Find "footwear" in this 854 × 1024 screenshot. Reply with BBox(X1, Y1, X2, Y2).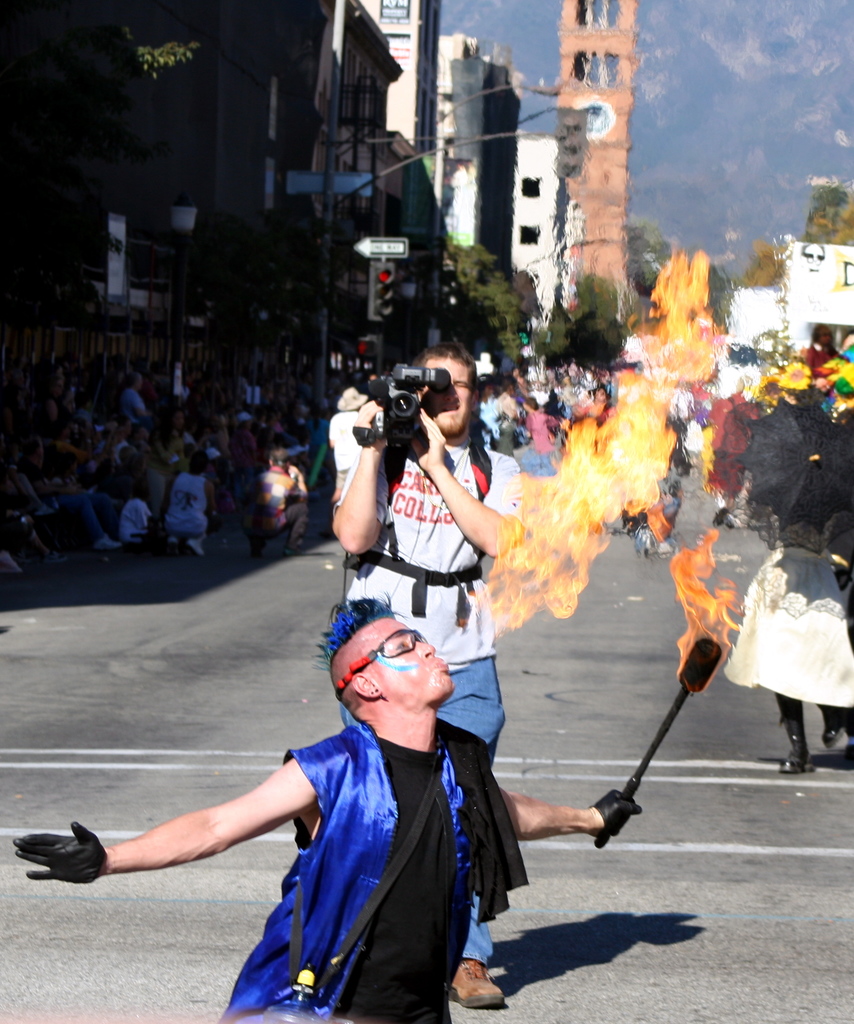
BBox(42, 548, 71, 563).
